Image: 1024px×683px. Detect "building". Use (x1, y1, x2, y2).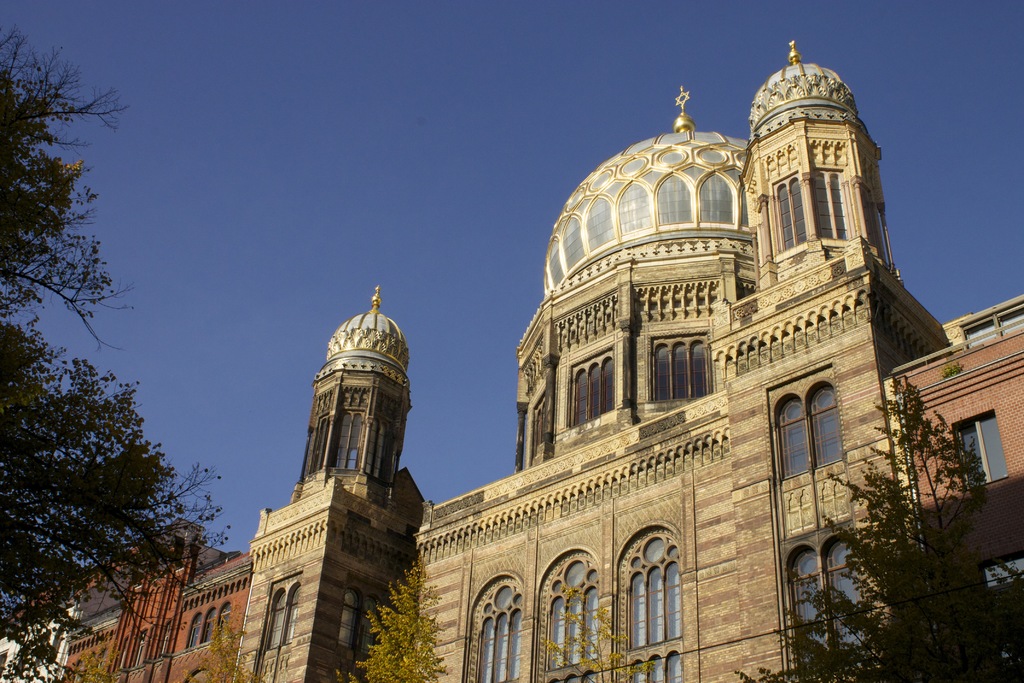
(0, 513, 252, 682).
